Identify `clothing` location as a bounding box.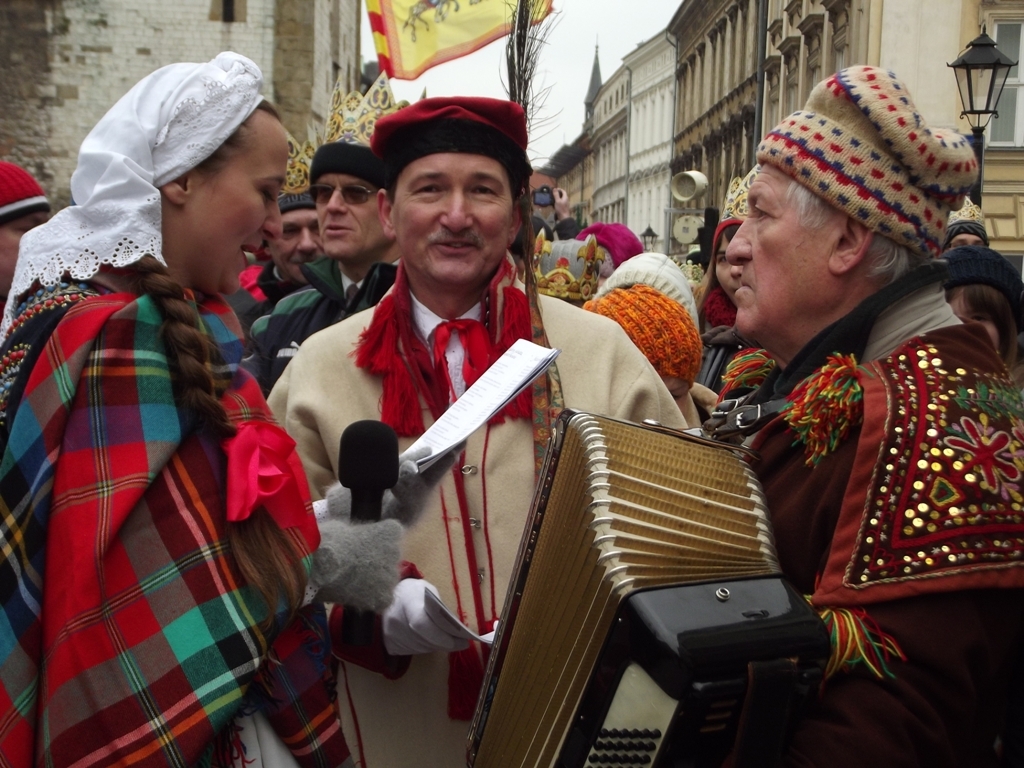
box=[265, 247, 688, 767].
